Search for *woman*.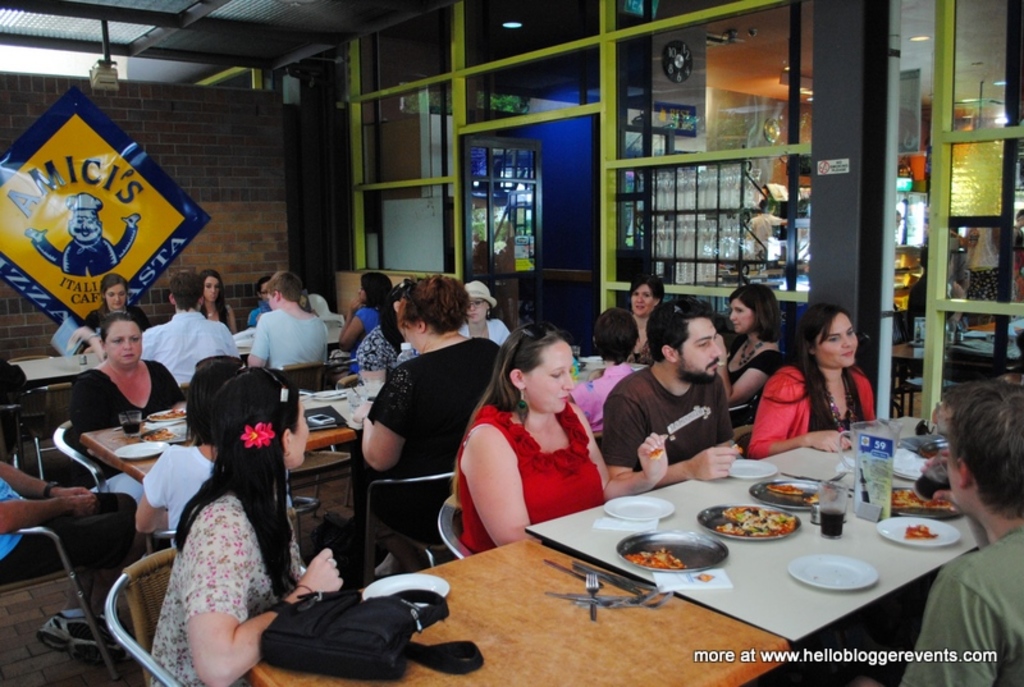
Found at {"left": 713, "top": 281, "right": 785, "bottom": 407}.
